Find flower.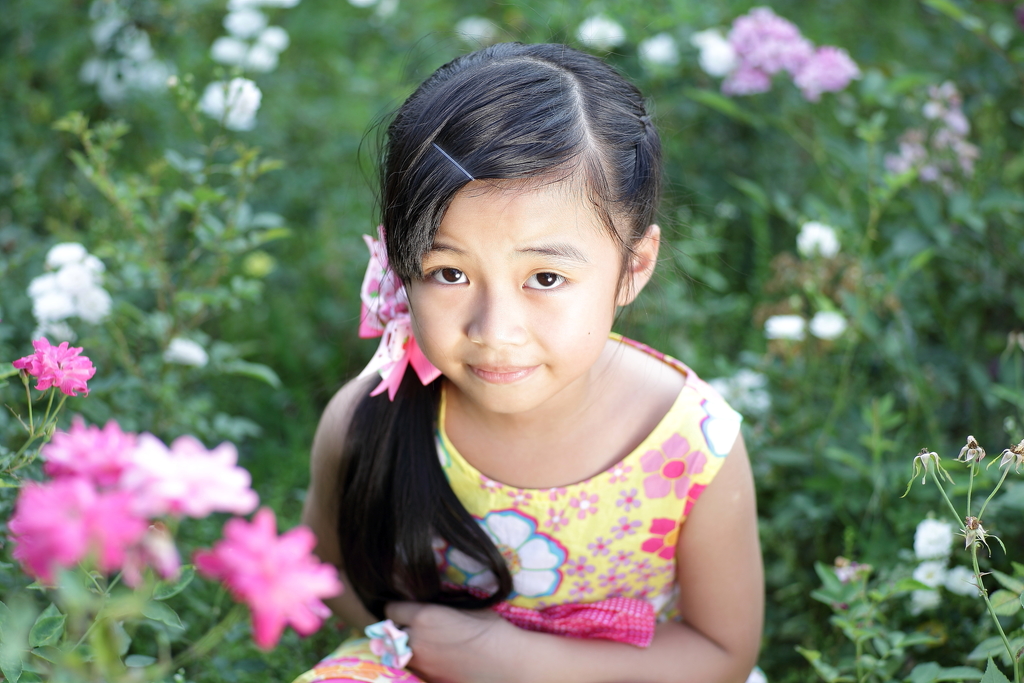
x1=196, y1=78, x2=259, y2=134.
